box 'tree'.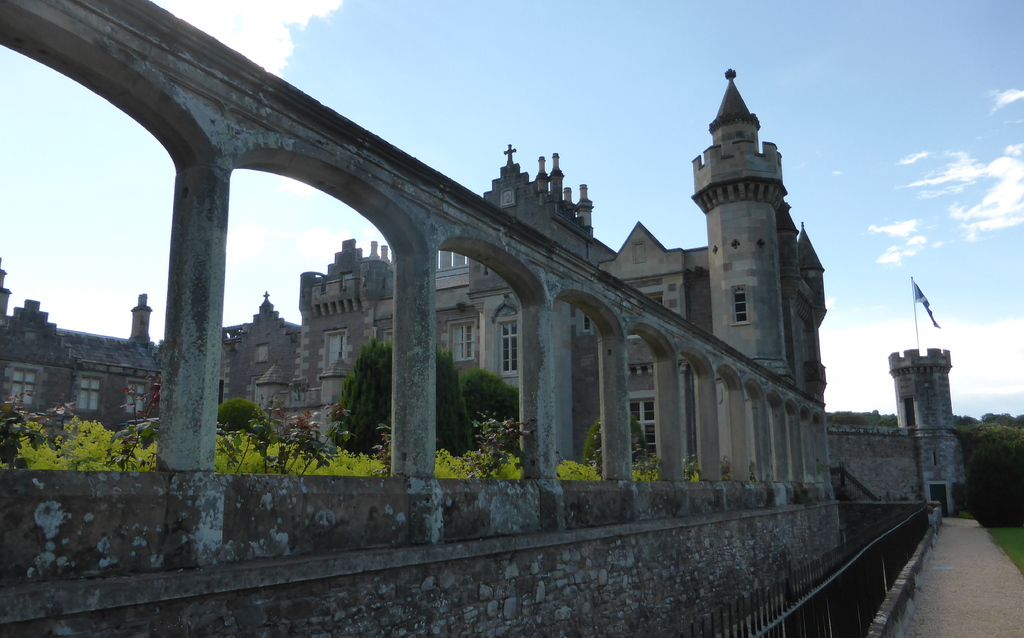
325:341:397:455.
